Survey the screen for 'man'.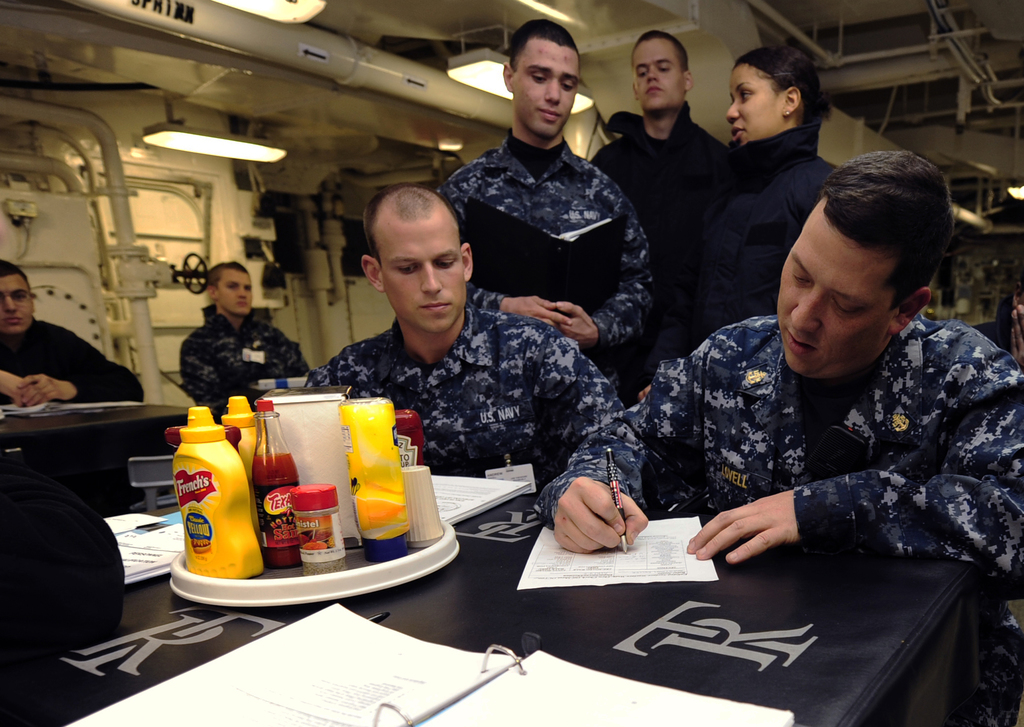
Survey found: (635,152,1023,609).
